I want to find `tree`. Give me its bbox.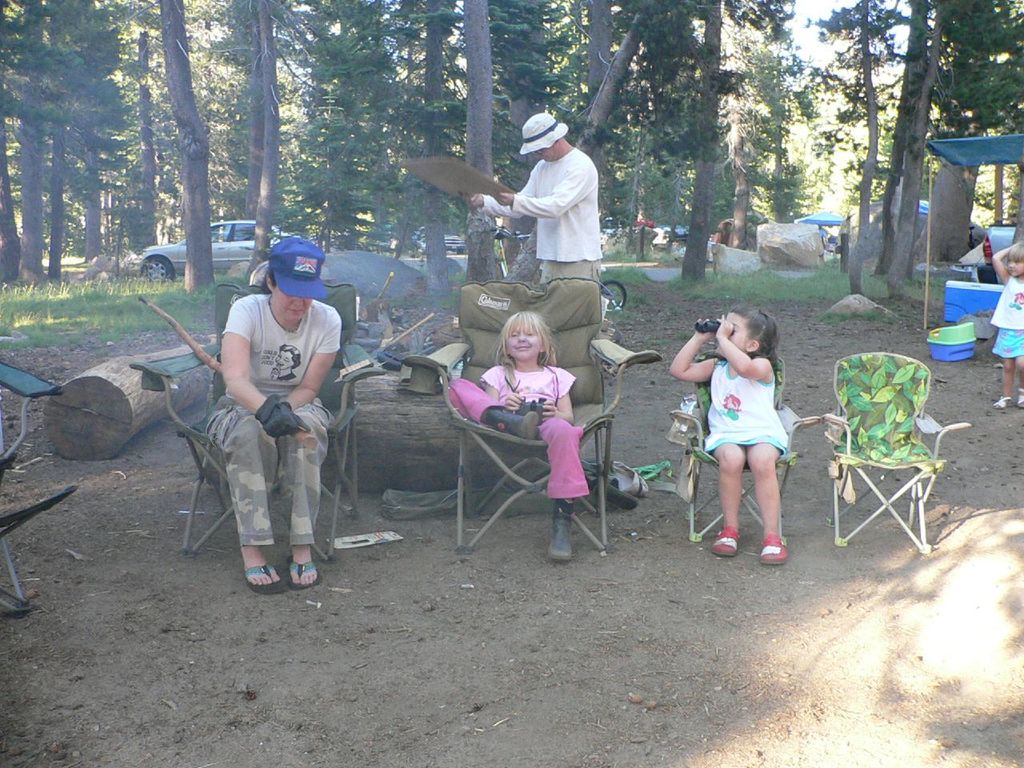
[x1=681, y1=2, x2=749, y2=277].
